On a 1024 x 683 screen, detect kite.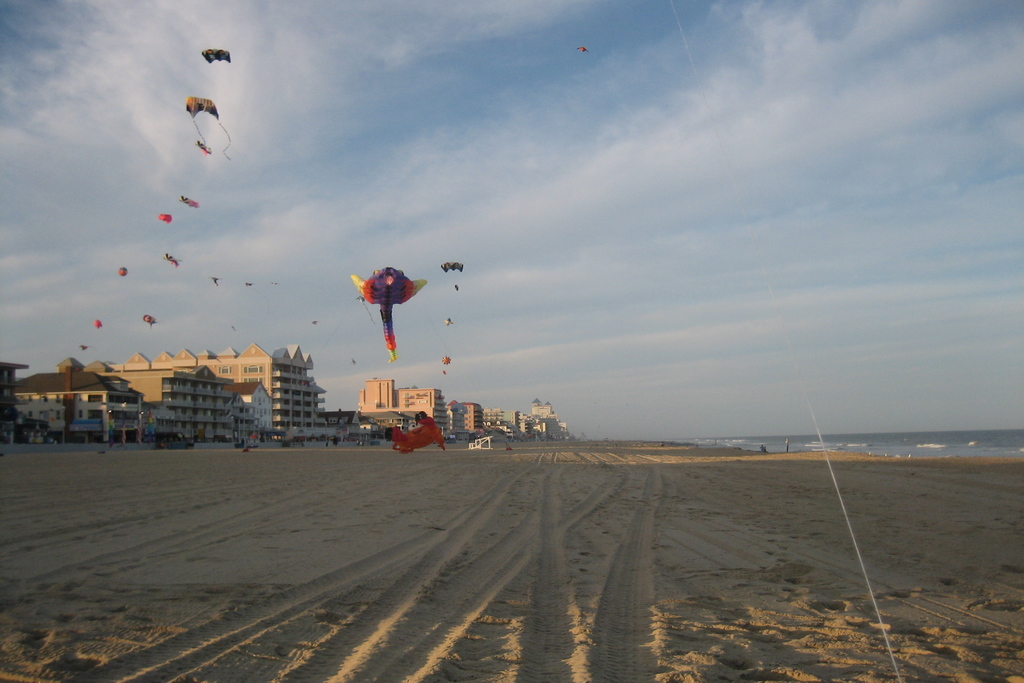
pyautogui.locateOnScreen(444, 316, 454, 325).
